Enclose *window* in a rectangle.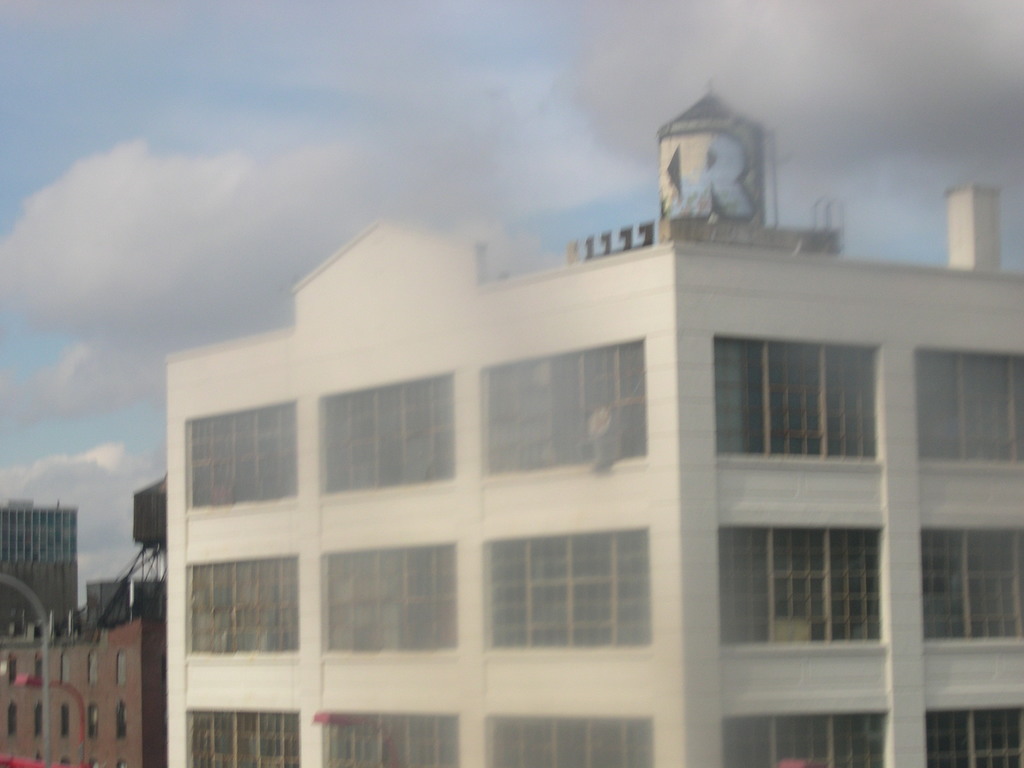
x1=184, y1=403, x2=298, y2=512.
